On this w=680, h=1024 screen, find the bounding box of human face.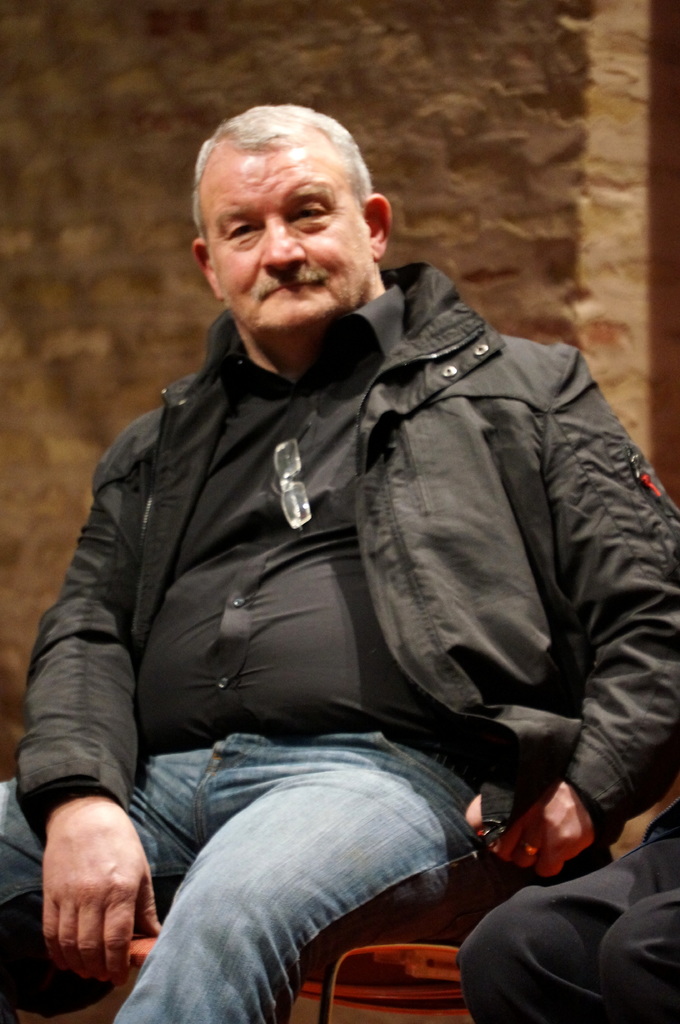
Bounding box: 194, 148, 370, 330.
